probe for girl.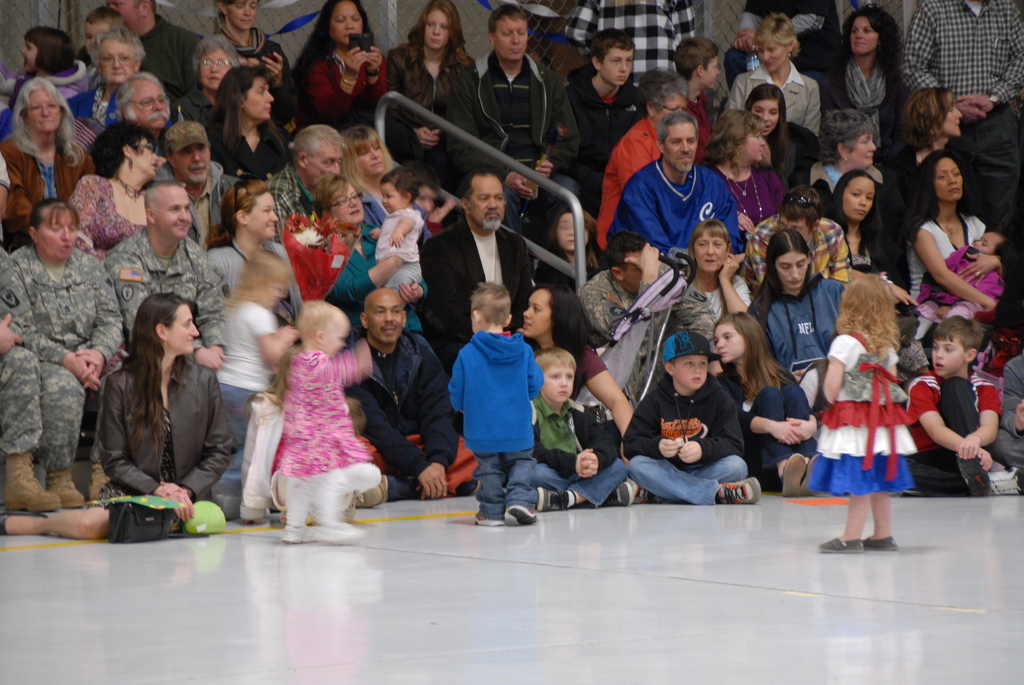
Probe result: region(215, 249, 298, 523).
